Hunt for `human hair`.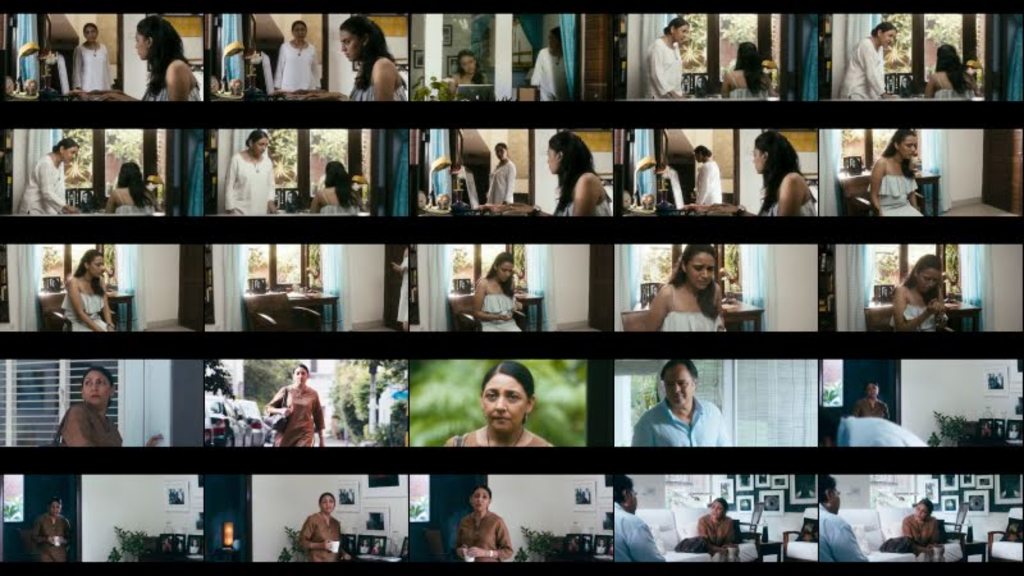
Hunted down at Rect(243, 131, 269, 147).
